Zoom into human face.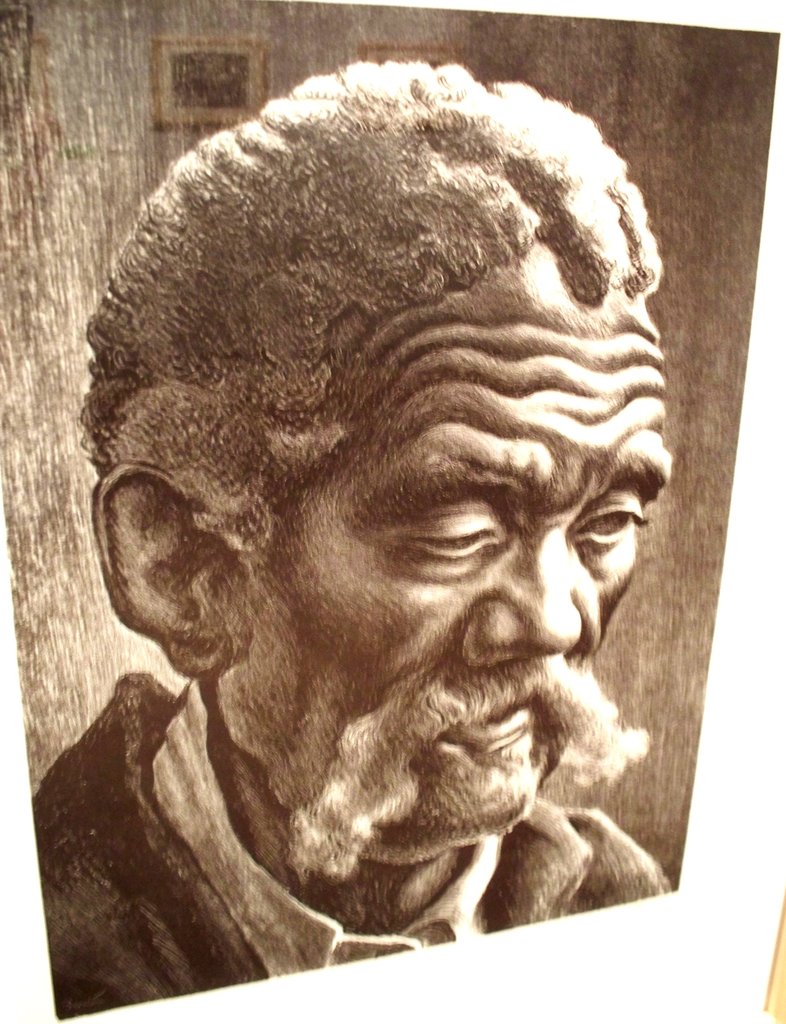
Zoom target: 221/275/679/851.
